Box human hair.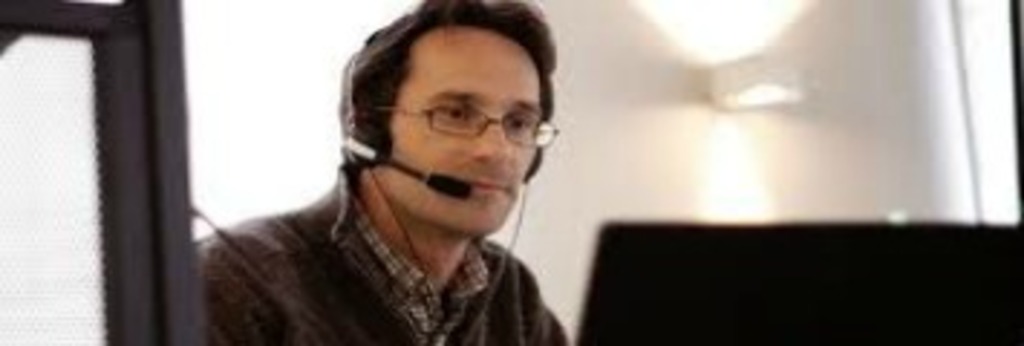
crop(320, 0, 548, 216).
